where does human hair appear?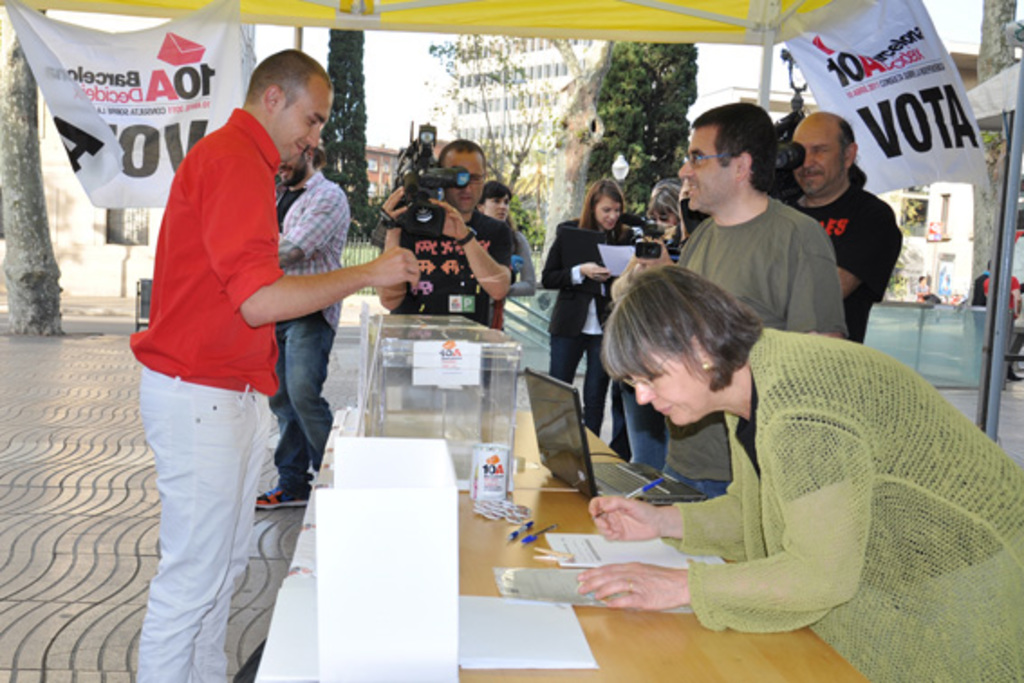
Appears at 596/255/769/401.
